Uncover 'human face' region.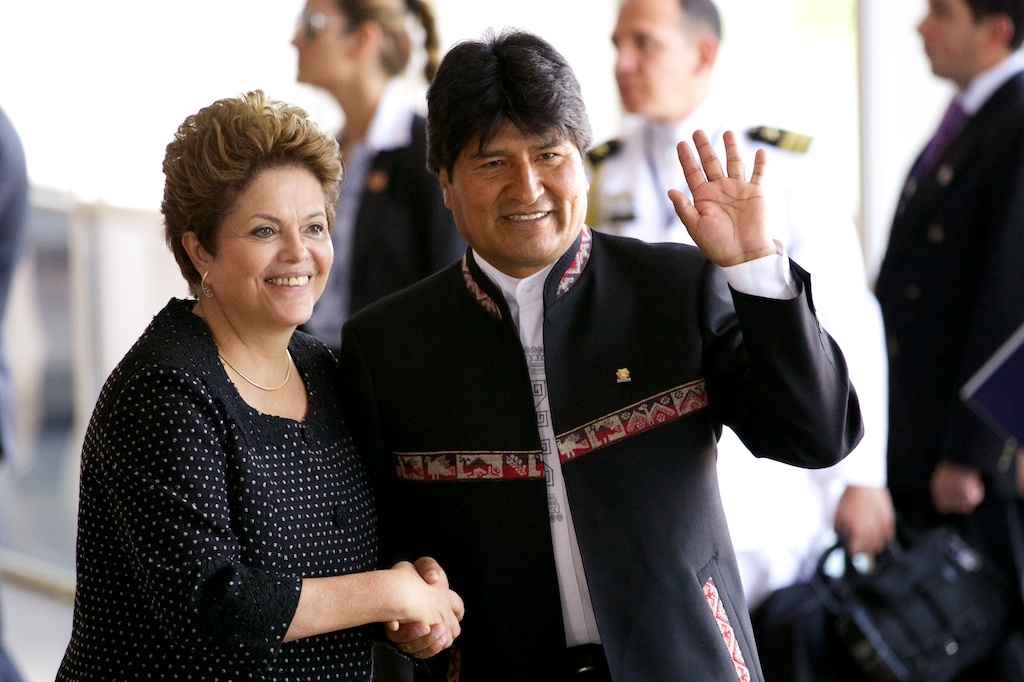
Uncovered: box(287, 0, 348, 93).
